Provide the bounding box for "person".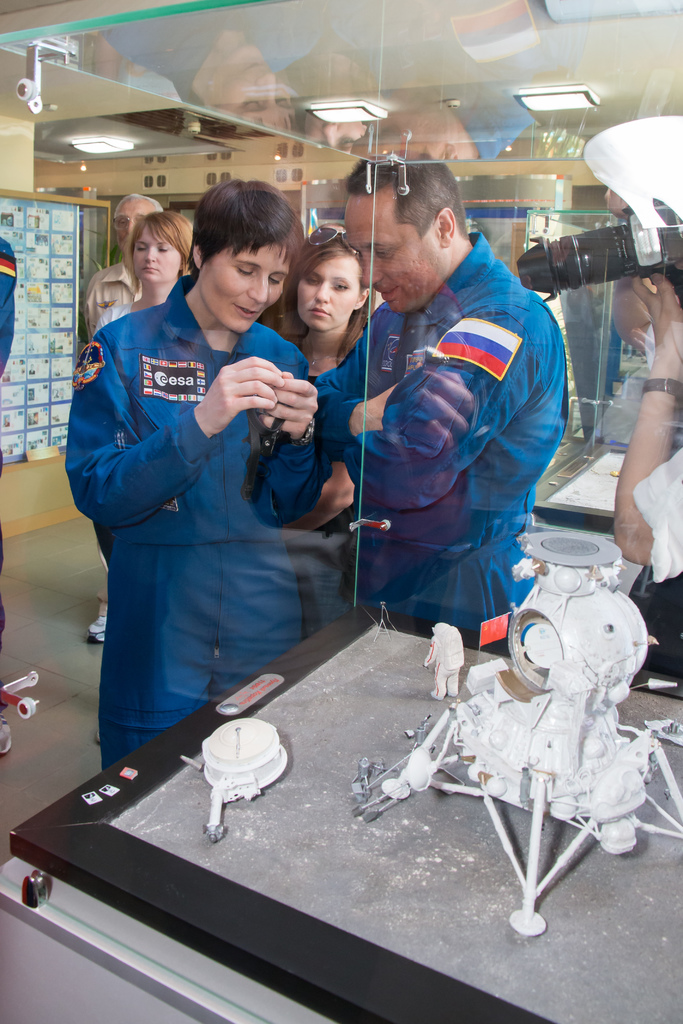
{"x1": 65, "y1": 185, "x2": 334, "y2": 774}.
